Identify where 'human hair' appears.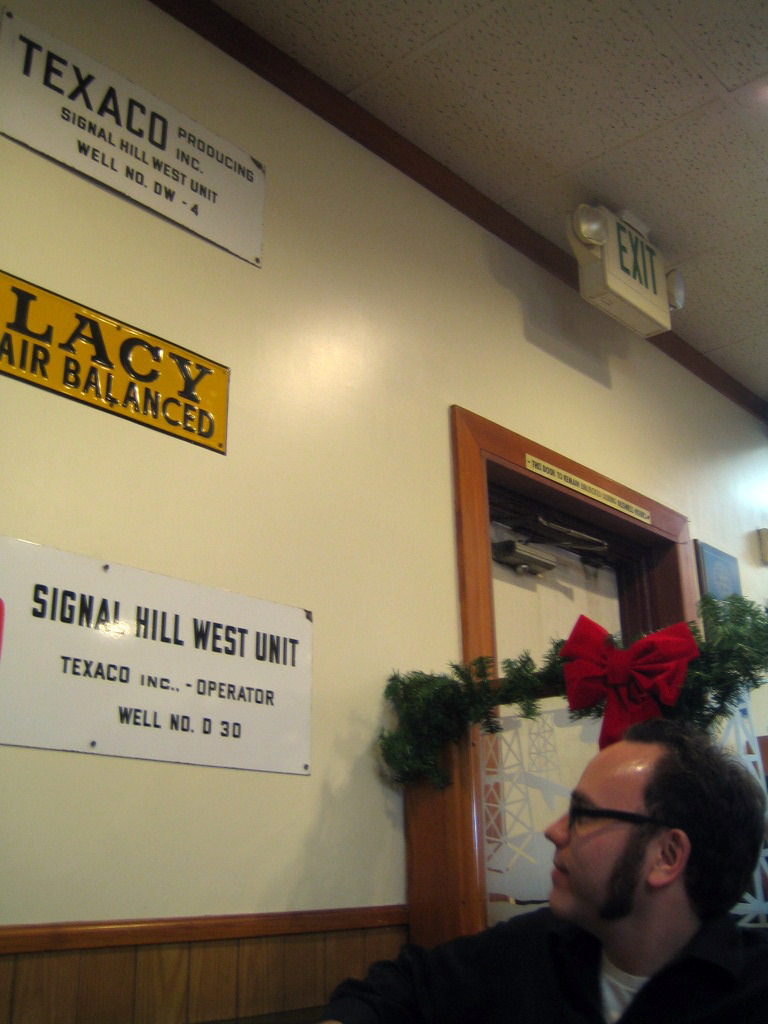
Appears at x1=529, y1=690, x2=750, y2=918.
